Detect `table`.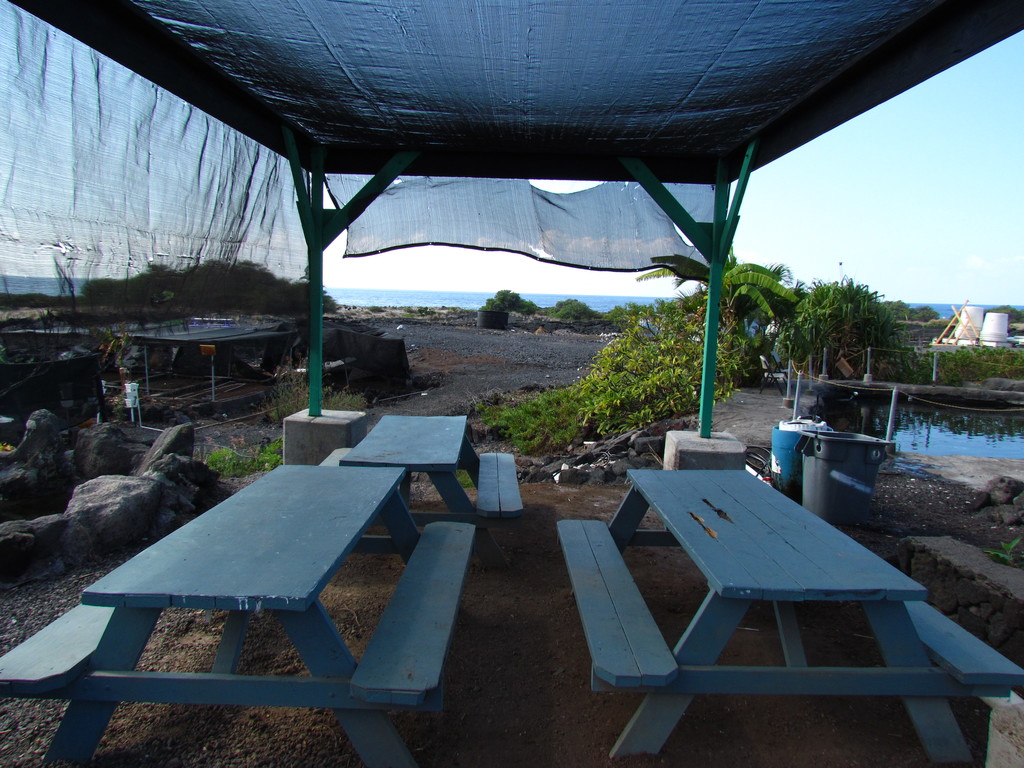
Detected at (x1=1, y1=467, x2=481, y2=767).
